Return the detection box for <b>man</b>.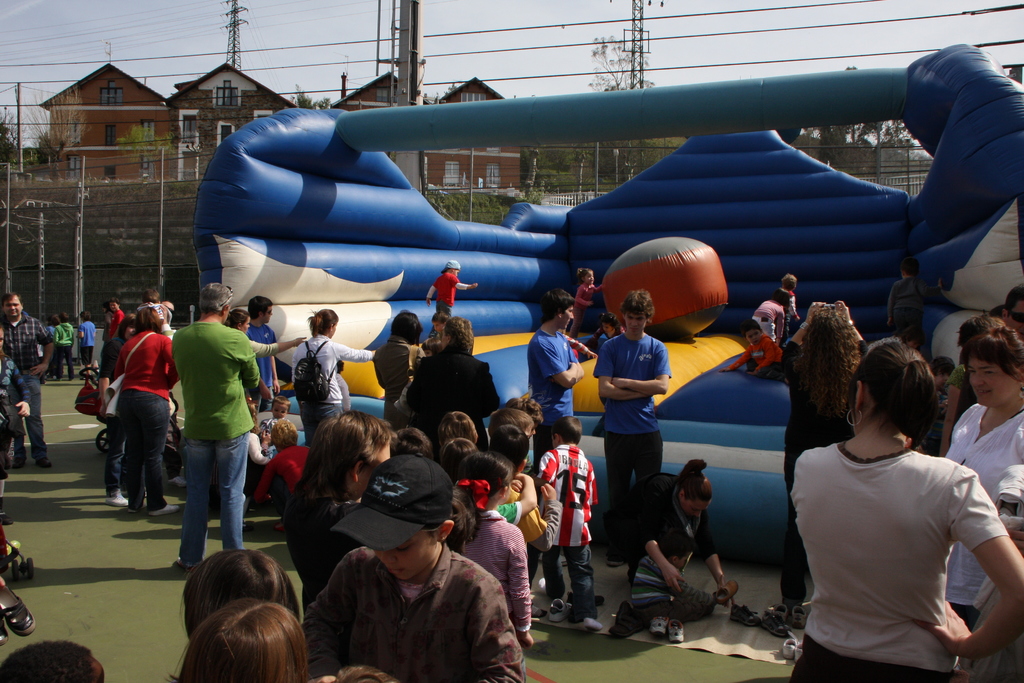
<bbox>104, 295, 125, 344</bbox>.
